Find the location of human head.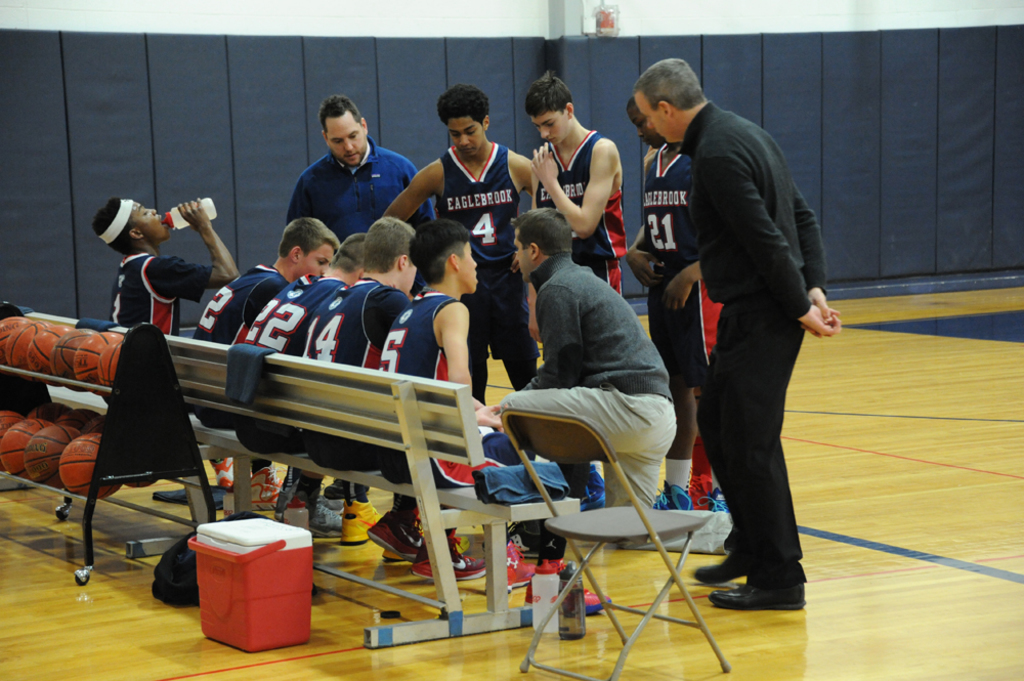
Location: (x1=631, y1=52, x2=706, y2=145).
